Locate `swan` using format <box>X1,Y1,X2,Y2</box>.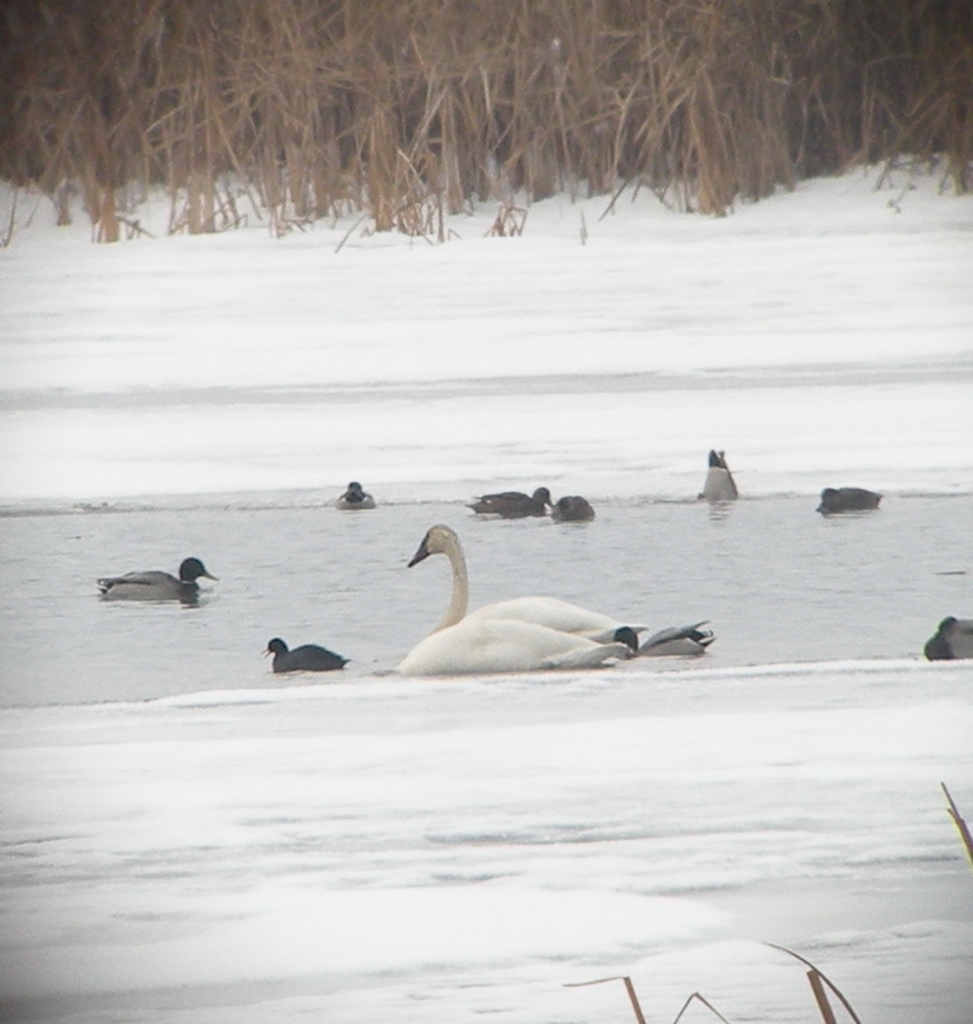
<box>464,481,557,519</box>.
